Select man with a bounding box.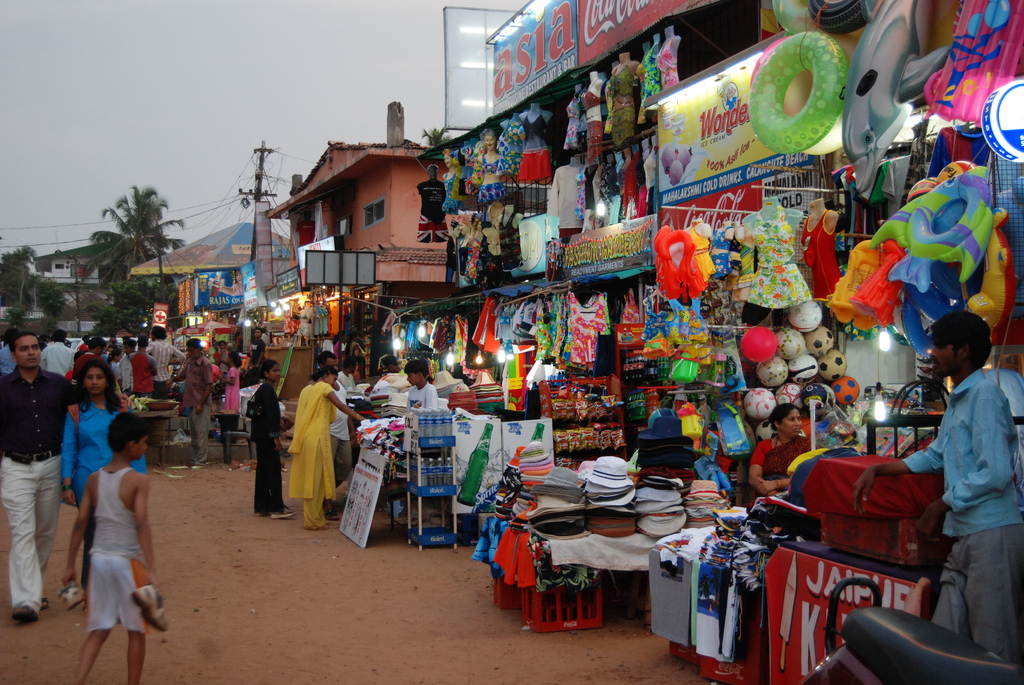
x1=0, y1=330, x2=80, y2=630.
